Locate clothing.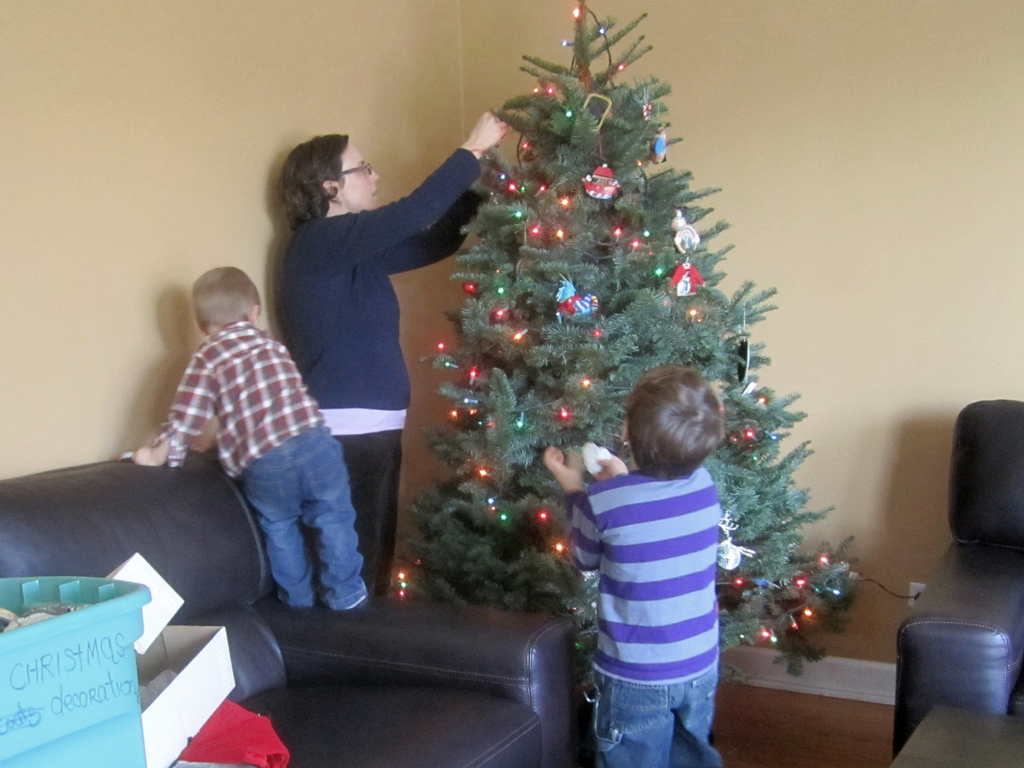
Bounding box: box(276, 145, 492, 596).
